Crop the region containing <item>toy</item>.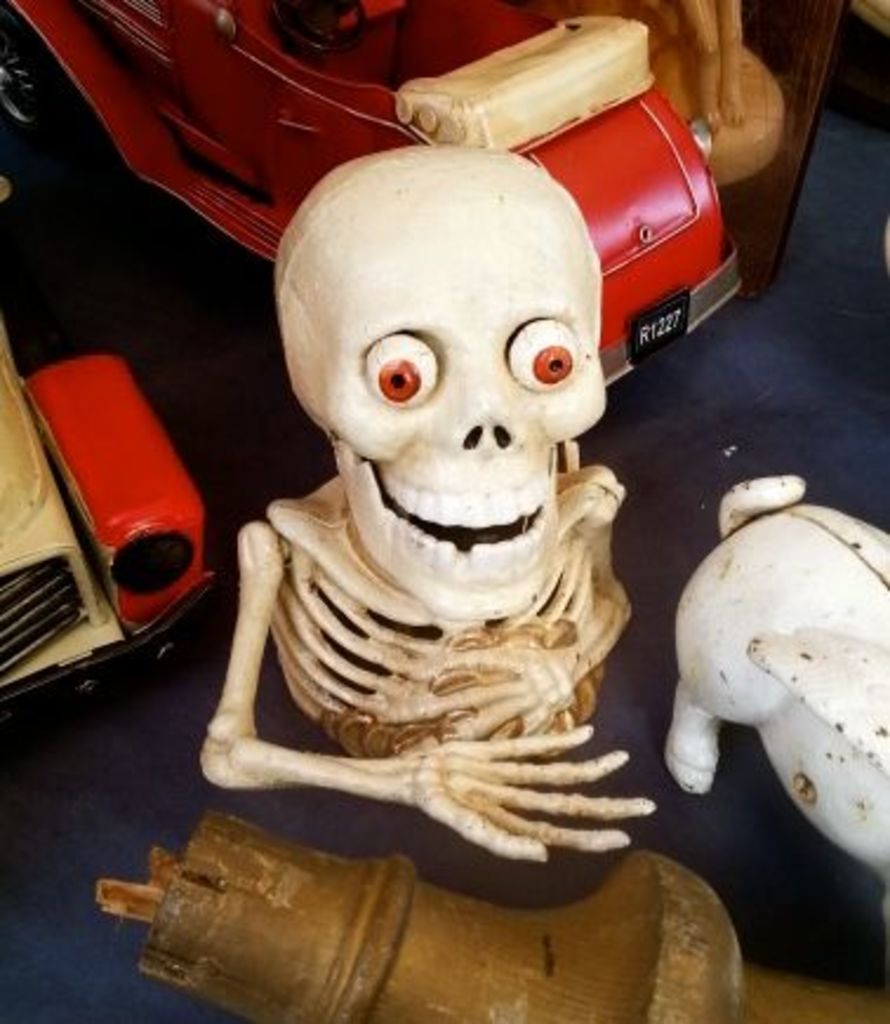
Crop region: 647:466:888:916.
